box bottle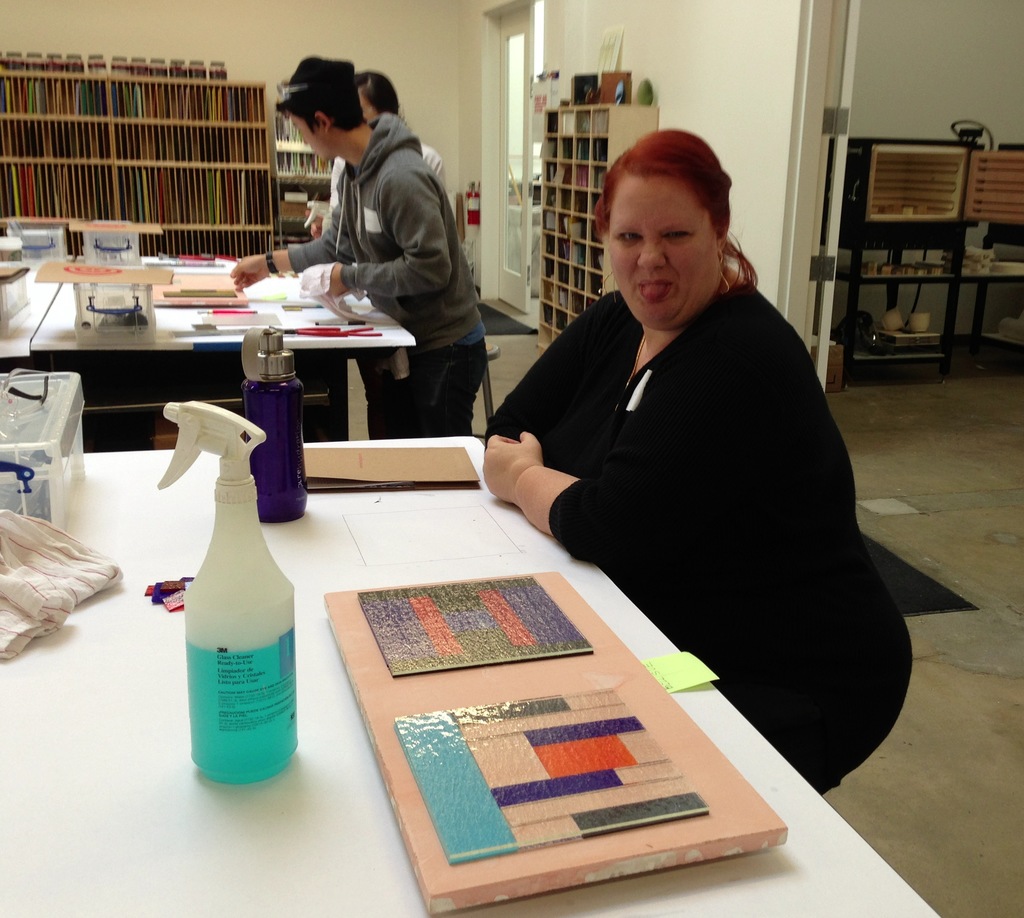
(239,328,326,514)
